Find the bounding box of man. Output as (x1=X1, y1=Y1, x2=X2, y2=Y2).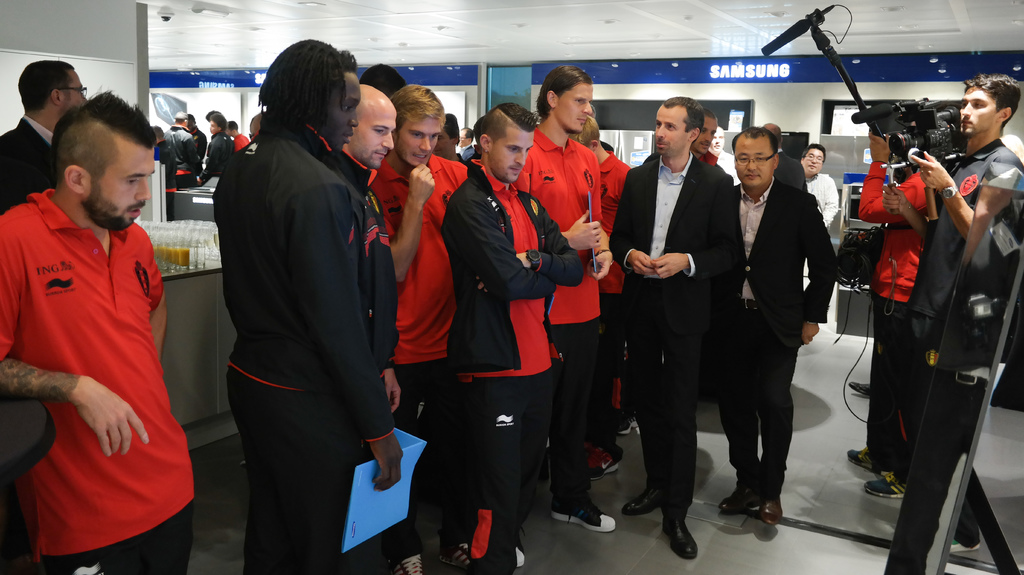
(x1=879, y1=71, x2=1023, y2=554).
